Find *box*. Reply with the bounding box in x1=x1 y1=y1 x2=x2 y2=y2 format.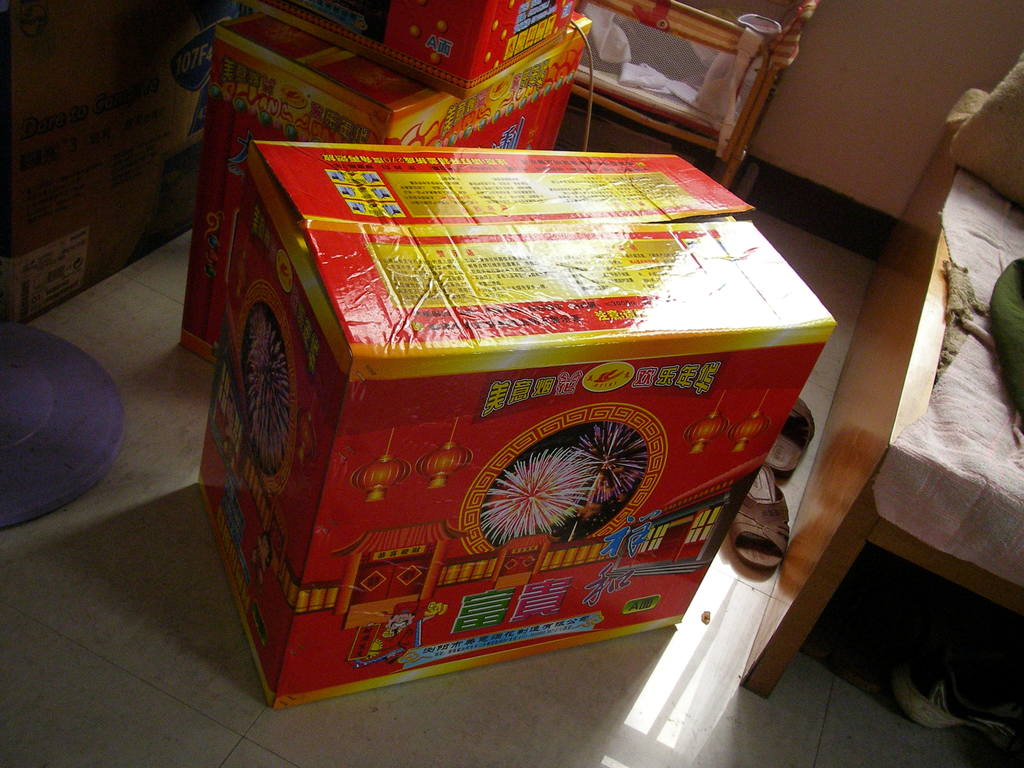
x1=201 y1=141 x2=837 y2=711.
